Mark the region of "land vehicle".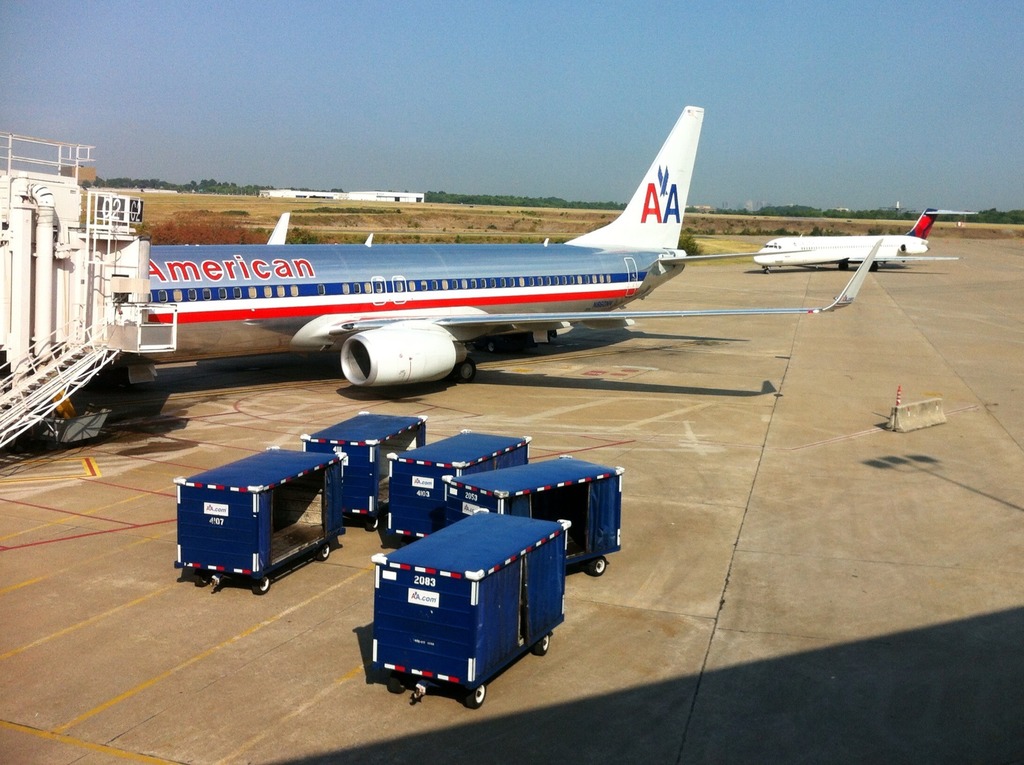
Region: [x1=358, y1=518, x2=593, y2=705].
